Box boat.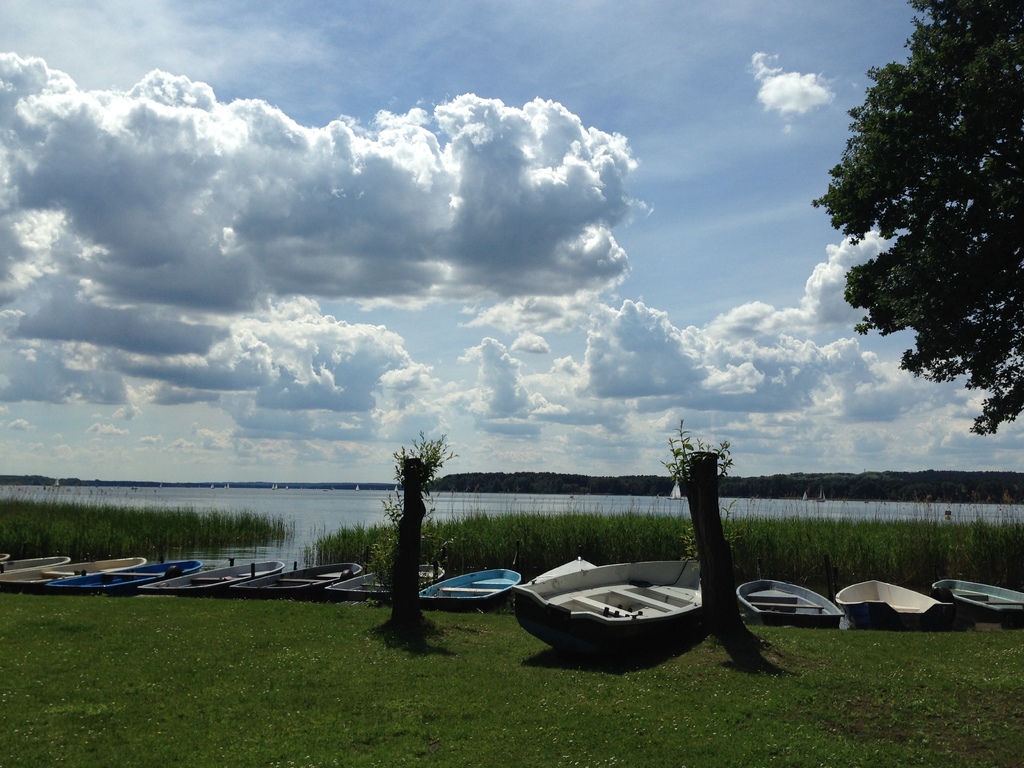
[424,545,531,621].
